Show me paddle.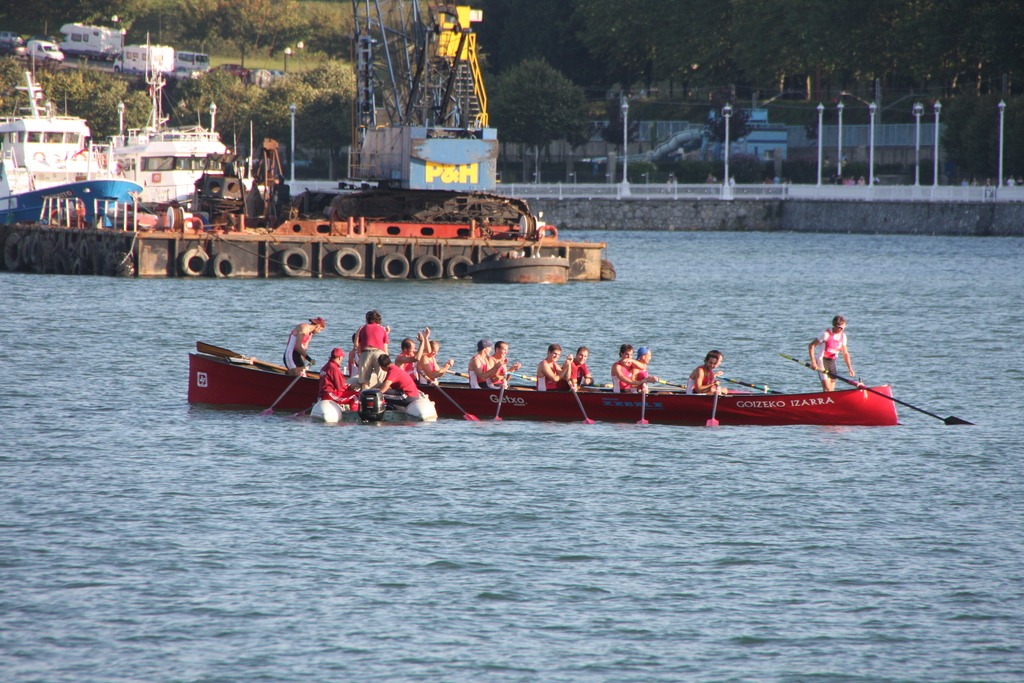
paddle is here: region(580, 384, 615, 390).
